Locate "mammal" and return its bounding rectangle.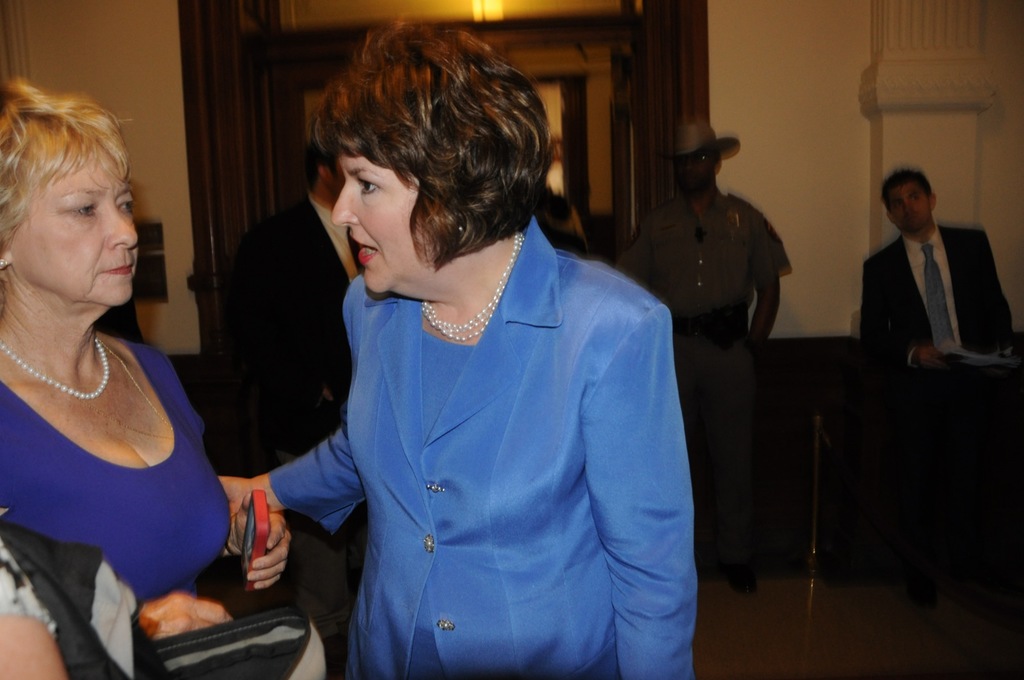
l=0, t=72, r=286, b=597.
